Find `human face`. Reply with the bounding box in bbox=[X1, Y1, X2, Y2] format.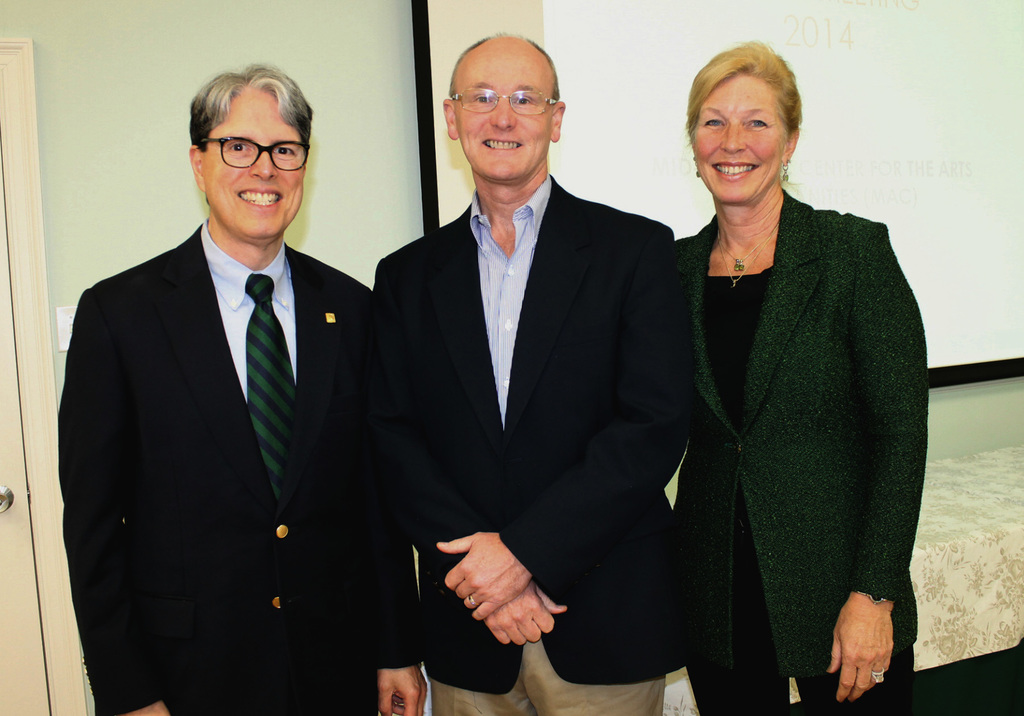
bbox=[198, 85, 307, 242].
